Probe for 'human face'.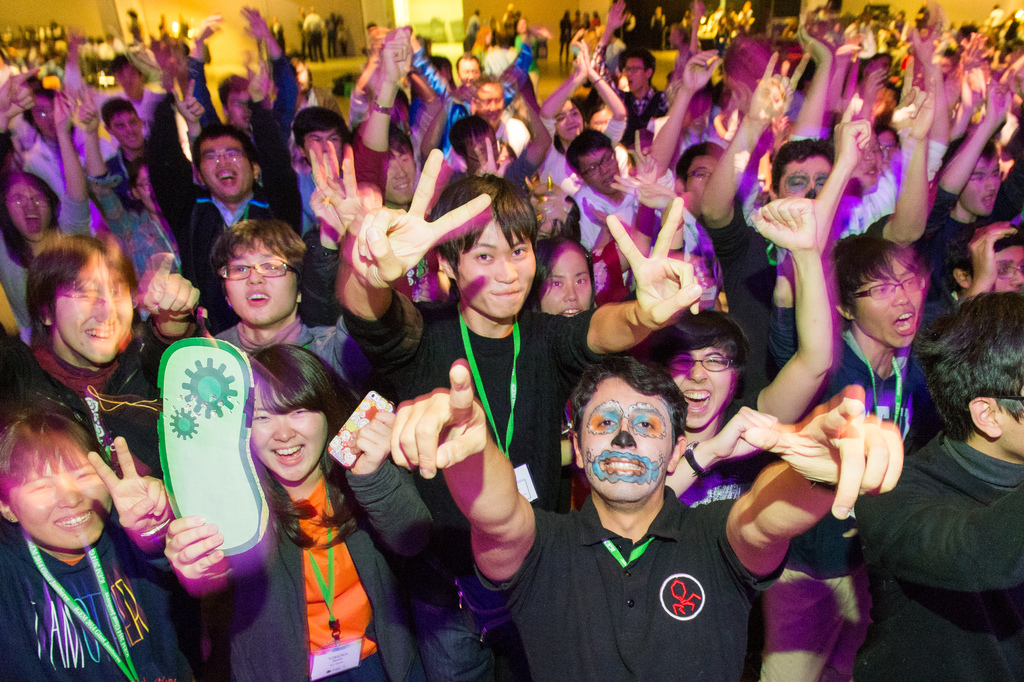
Probe result: 961,156,997,217.
